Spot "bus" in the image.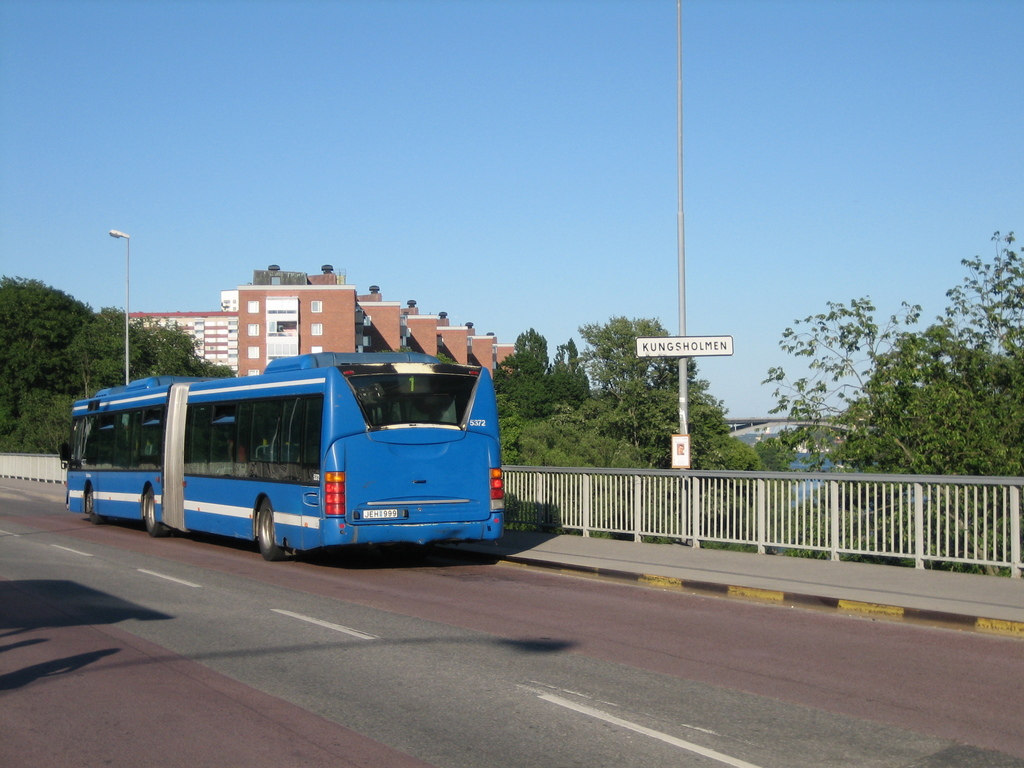
"bus" found at crop(58, 355, 509, 564).
